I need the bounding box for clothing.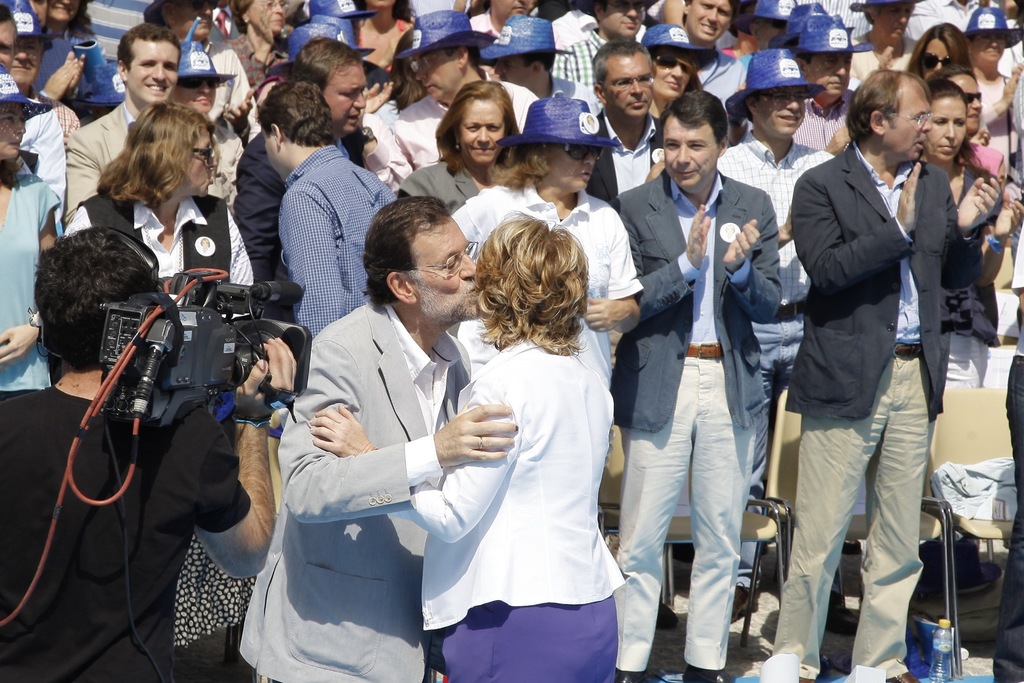
Here it is: rect(709, 136, 835, 436).
